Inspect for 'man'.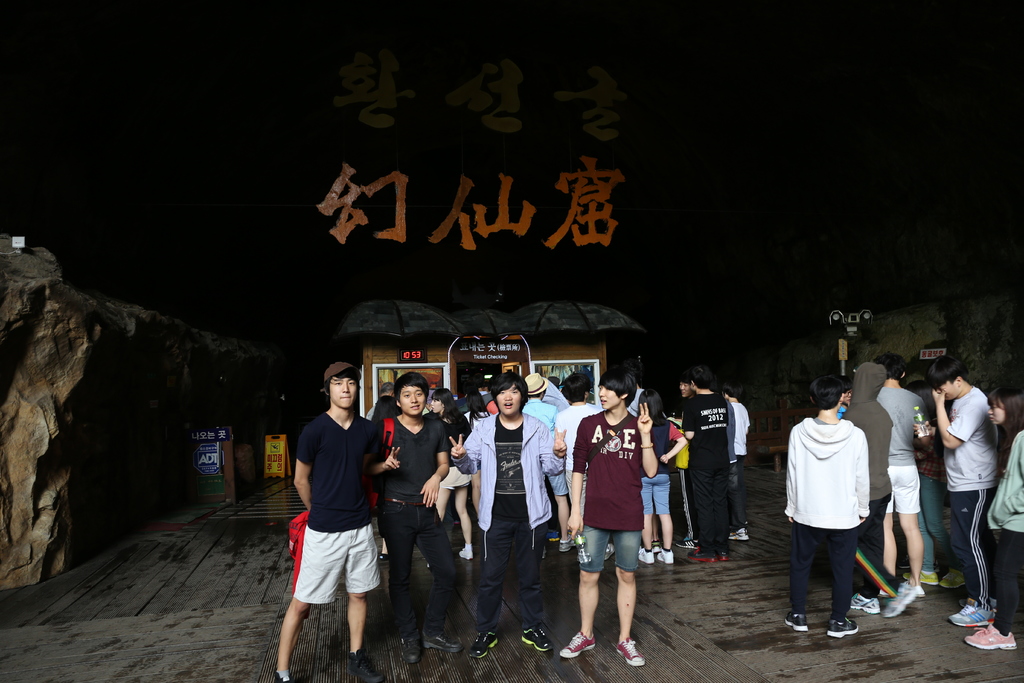
Inspection: bbox(922, 364, 1004, 633).
